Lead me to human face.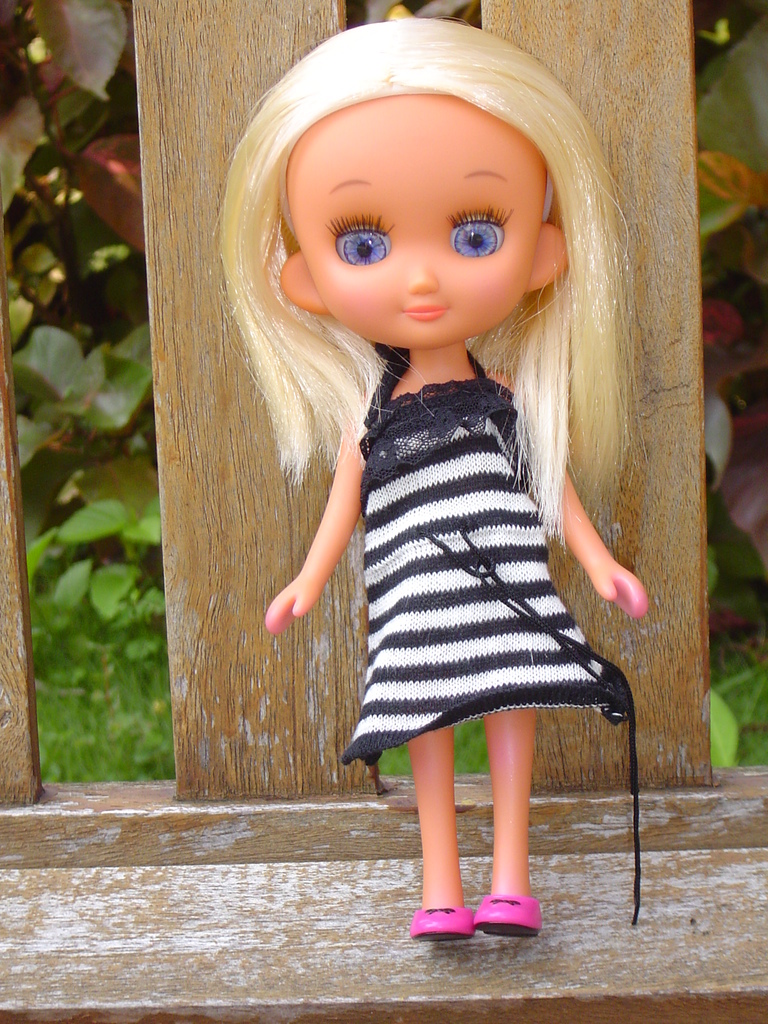
Lead to pyautogui.locateOnScreen(286, 85, 541, 346).
